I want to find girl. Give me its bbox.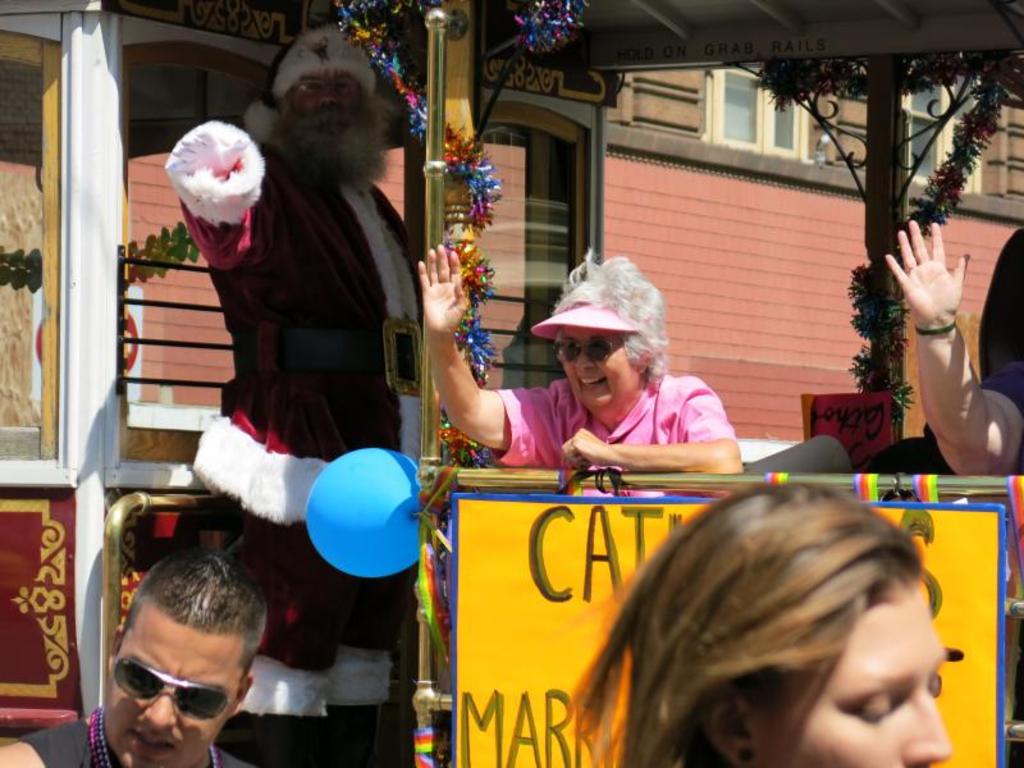
x1=564 y1=483 x2=954 y2=767.
